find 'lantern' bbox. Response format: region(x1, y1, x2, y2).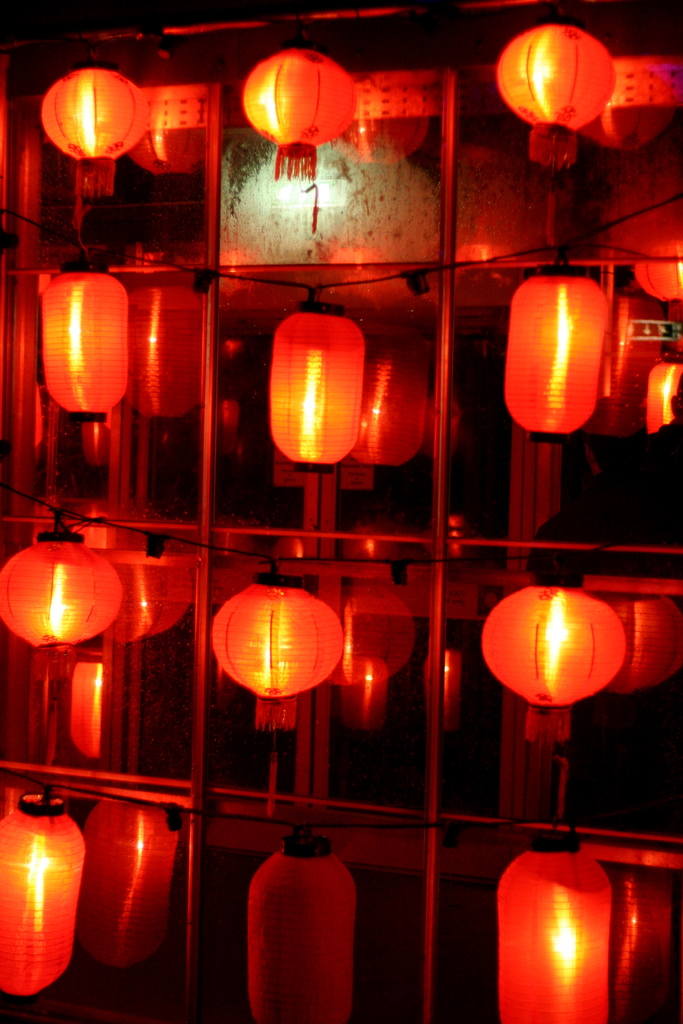
region(268, 295, 365, 472).
